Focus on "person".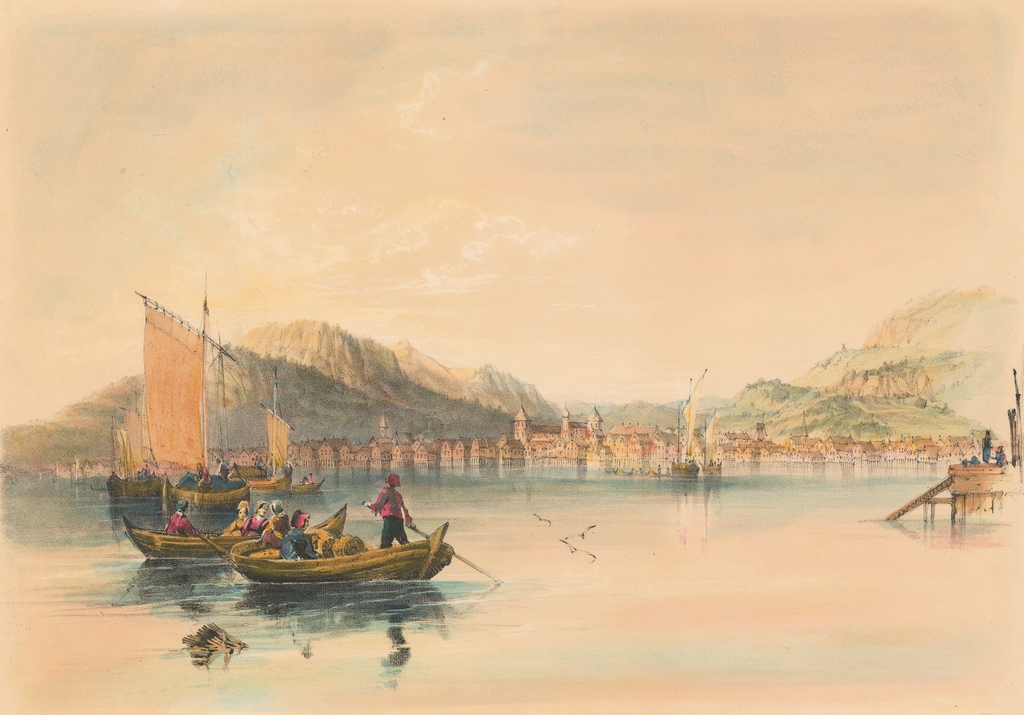
Focused at l=301, t=473, r=309, b=485.
